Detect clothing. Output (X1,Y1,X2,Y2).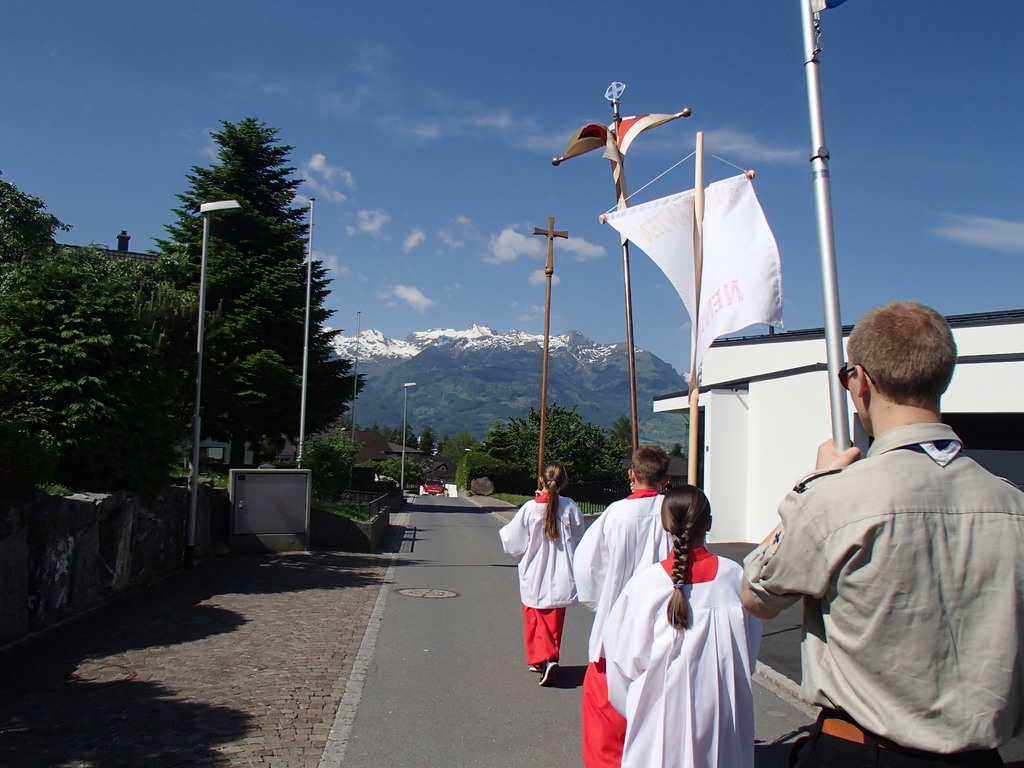
(747,415,1023,767).
